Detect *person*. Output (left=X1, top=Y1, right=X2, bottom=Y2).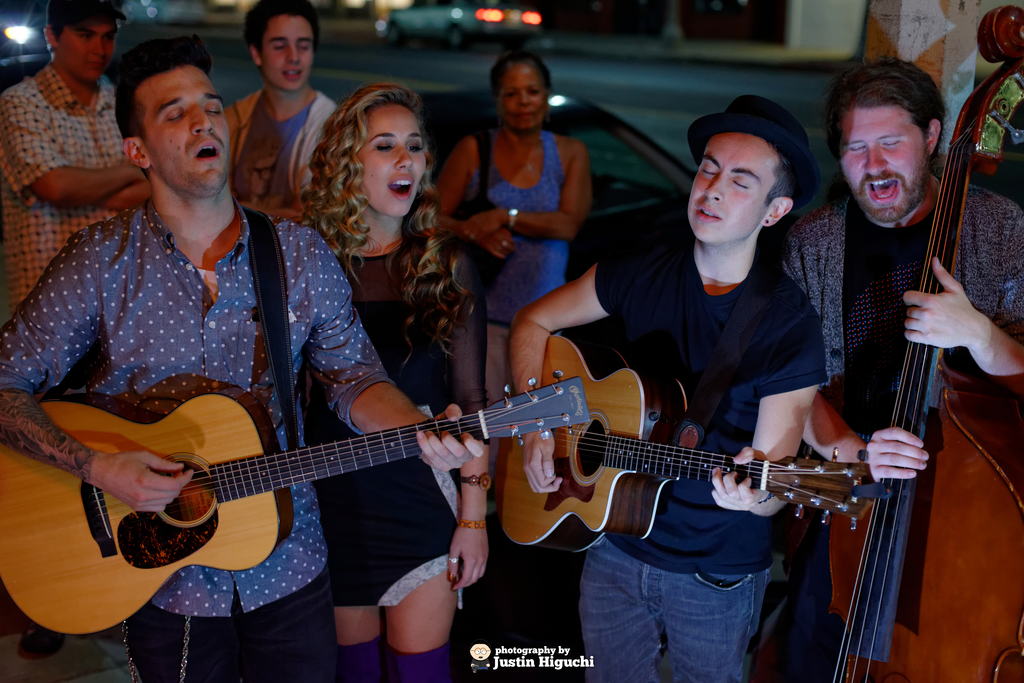
(left=296, top=83, right=497, bottom=680).
